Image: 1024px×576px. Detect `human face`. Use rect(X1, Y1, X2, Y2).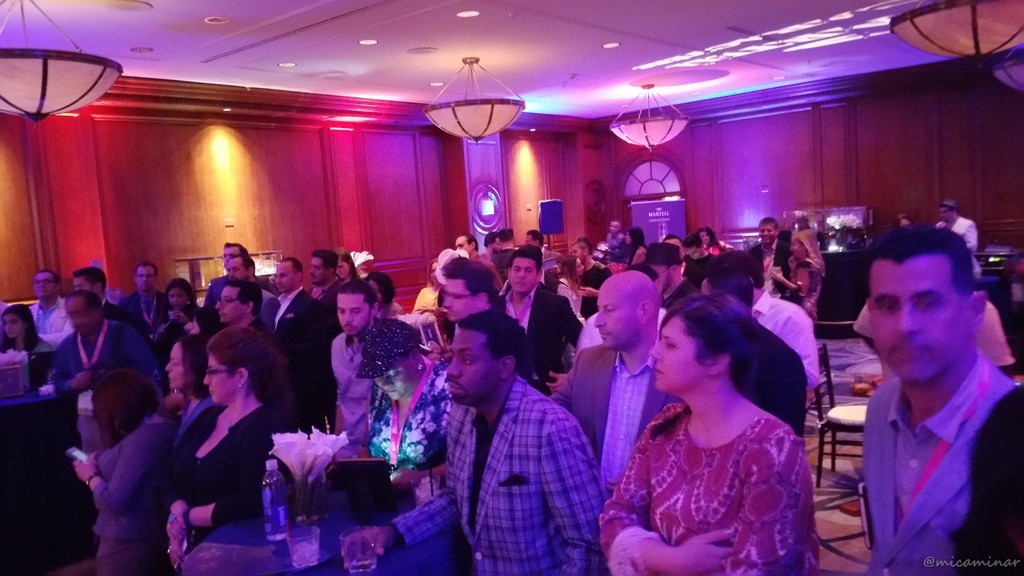
rect(507, 257, 536, 294).
